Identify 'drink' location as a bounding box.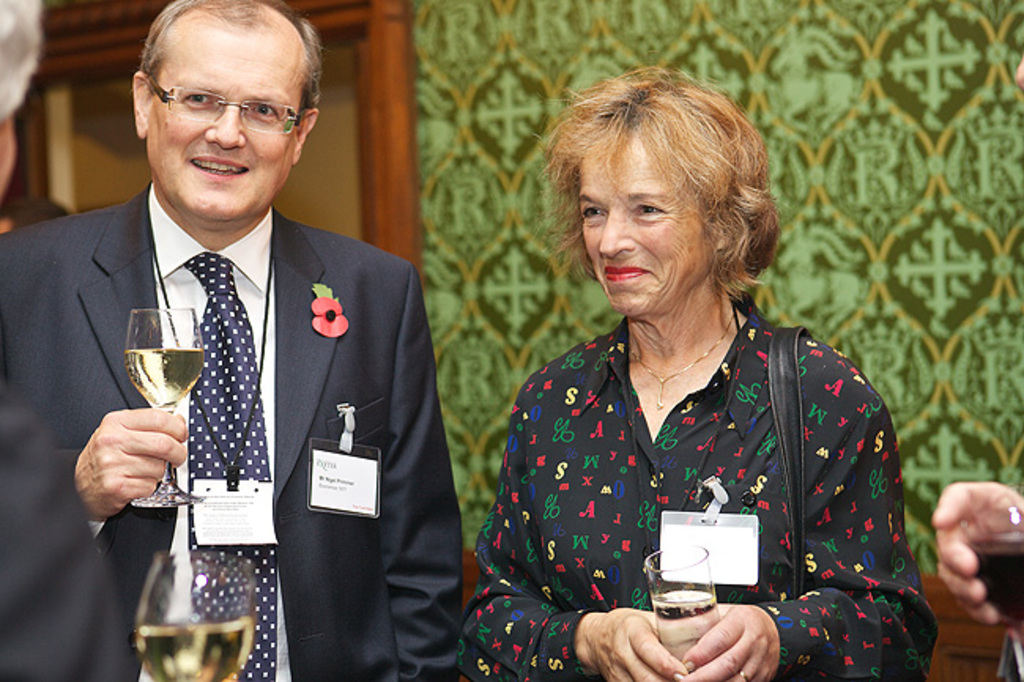
(969,536,1022,633).
